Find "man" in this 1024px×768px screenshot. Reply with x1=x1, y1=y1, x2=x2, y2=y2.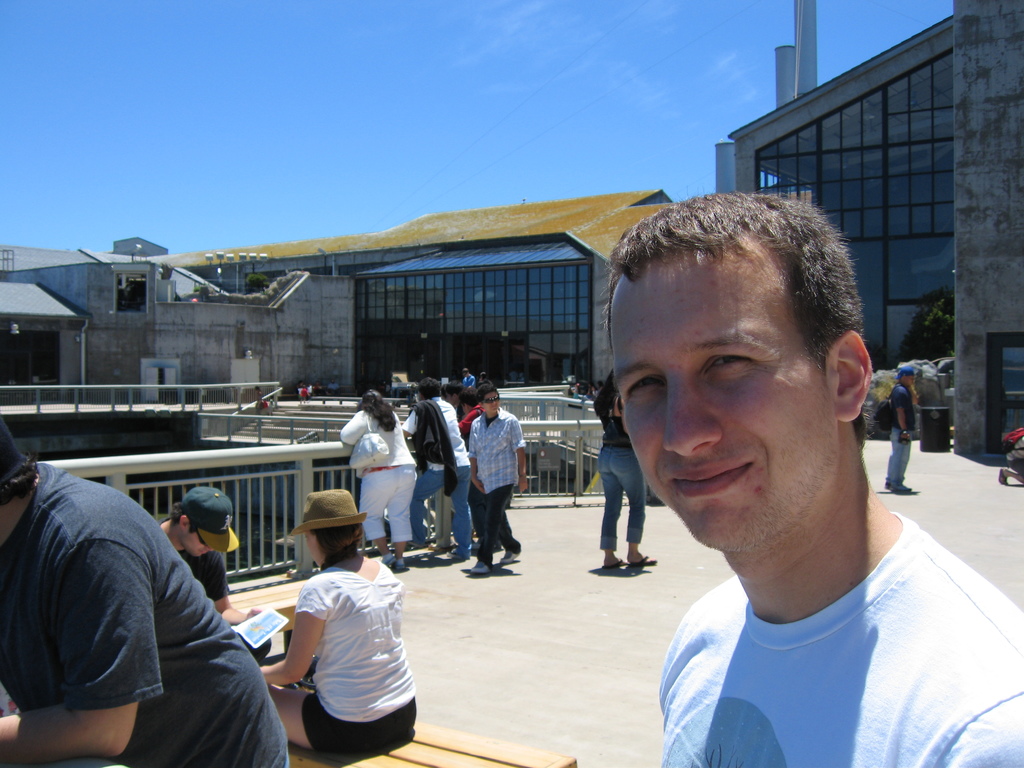
x1=560, y1=201, x2=1007, y2=767.
